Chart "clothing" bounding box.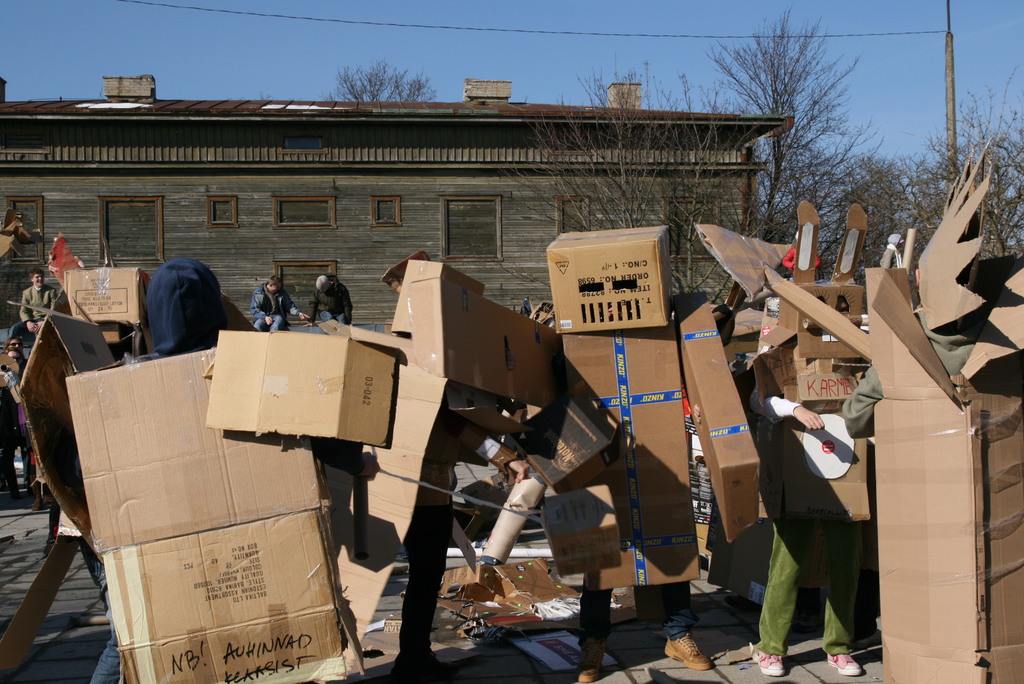
Charted: 401 505 451 663.
